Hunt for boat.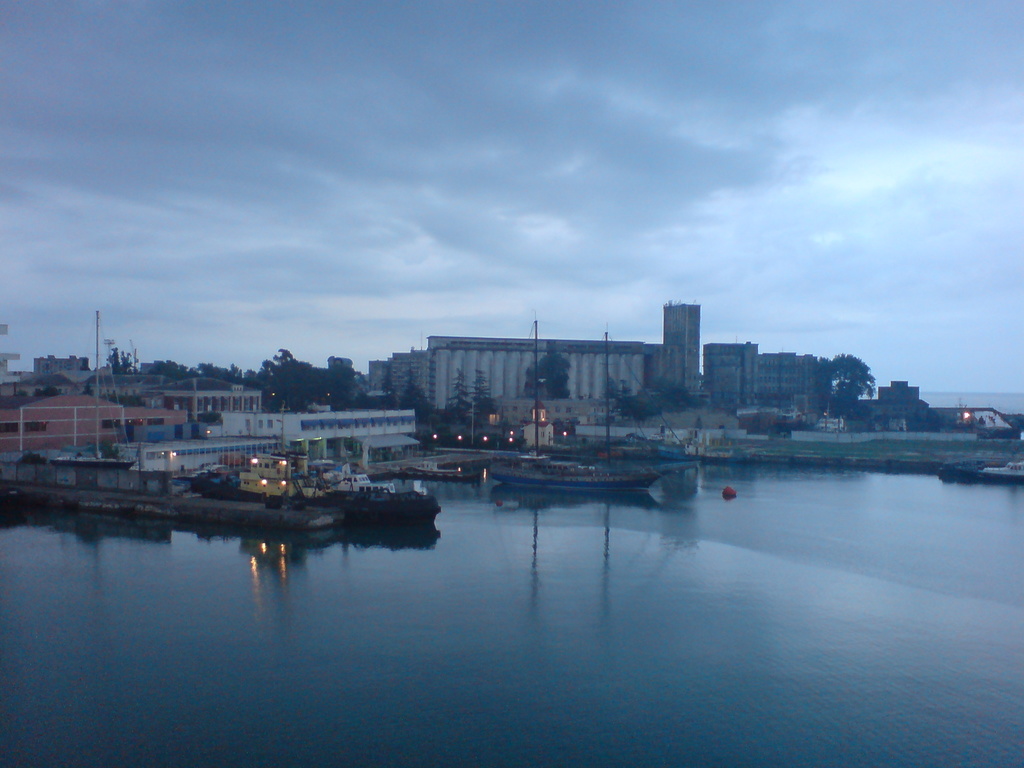
Hunted down at 404/460/463/479.
